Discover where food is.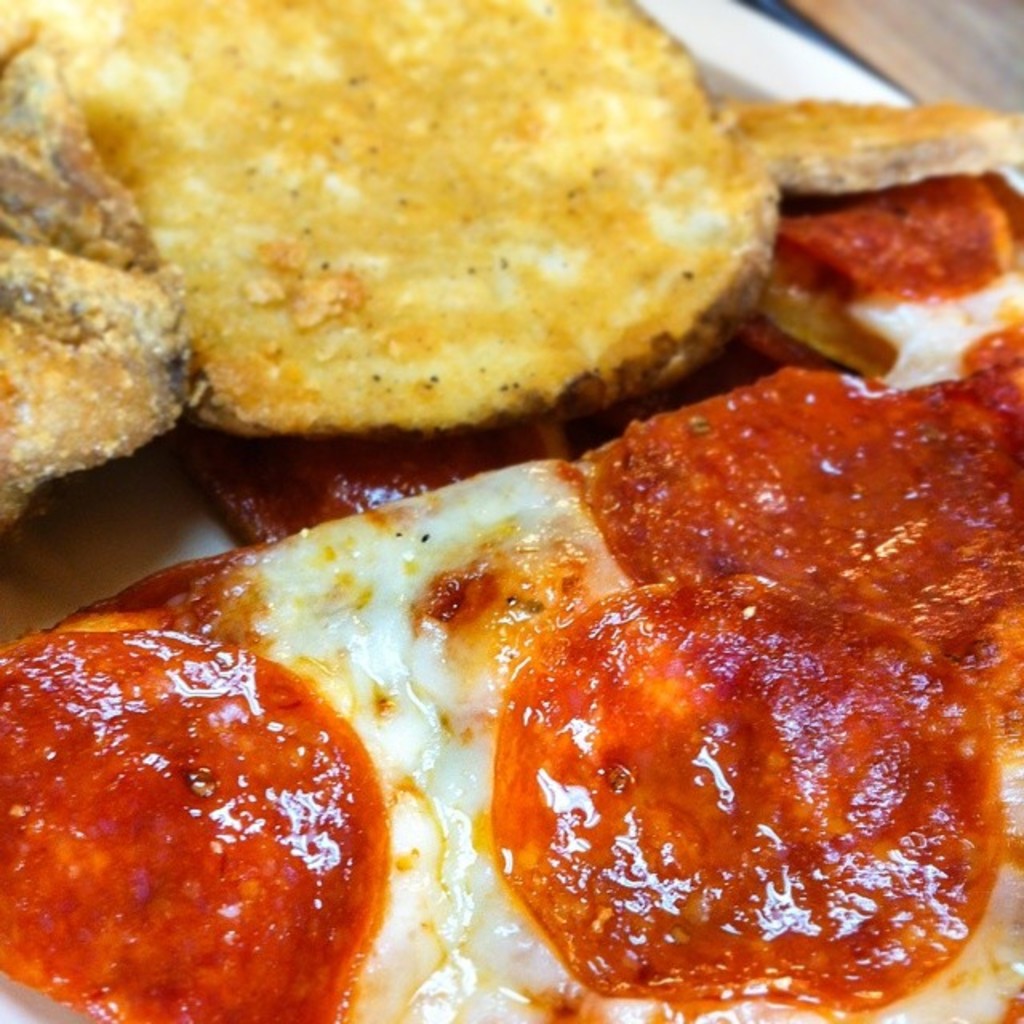
Discovered at box=[750, 168, 1022, 387].
